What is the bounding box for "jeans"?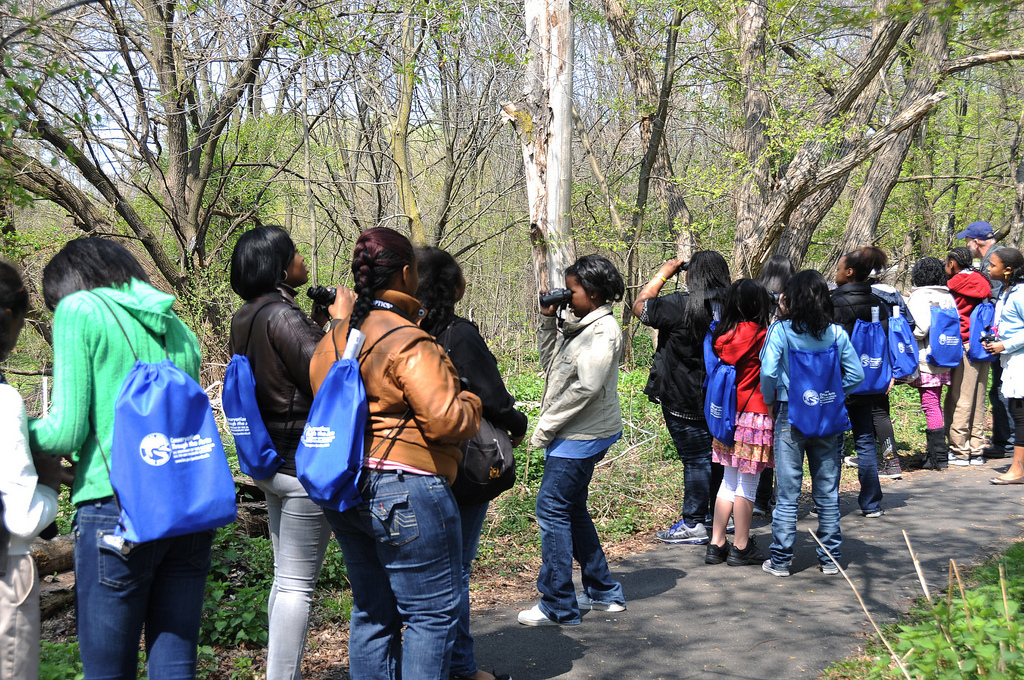
(left=1010, top=399, right=1022, bottom=438).
